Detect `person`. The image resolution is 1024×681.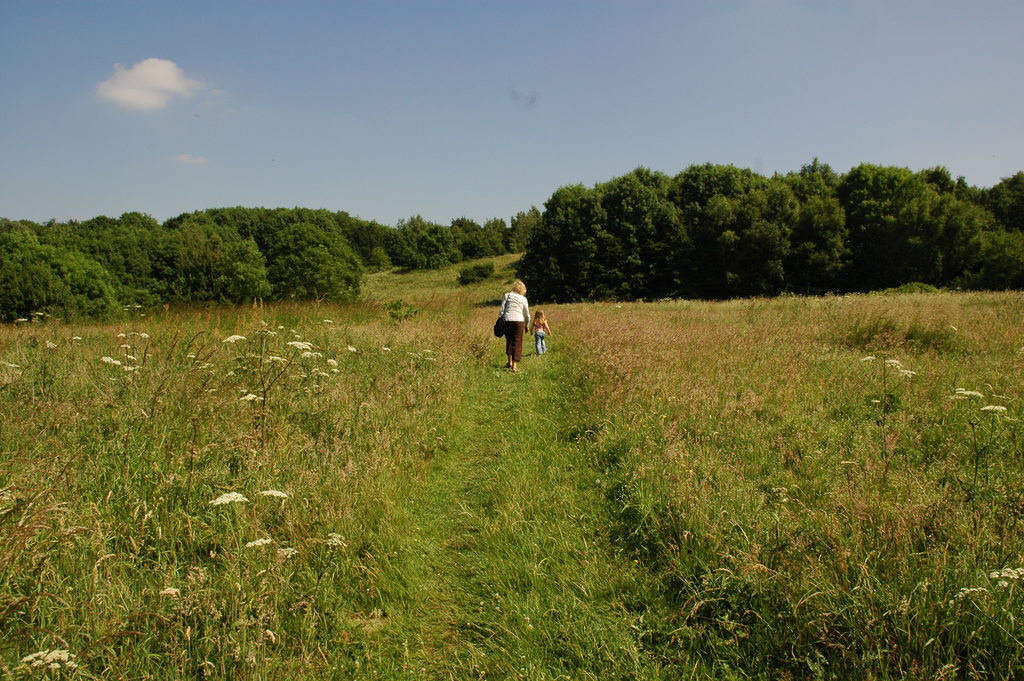
bbox=[500, 275, 527, 372].
